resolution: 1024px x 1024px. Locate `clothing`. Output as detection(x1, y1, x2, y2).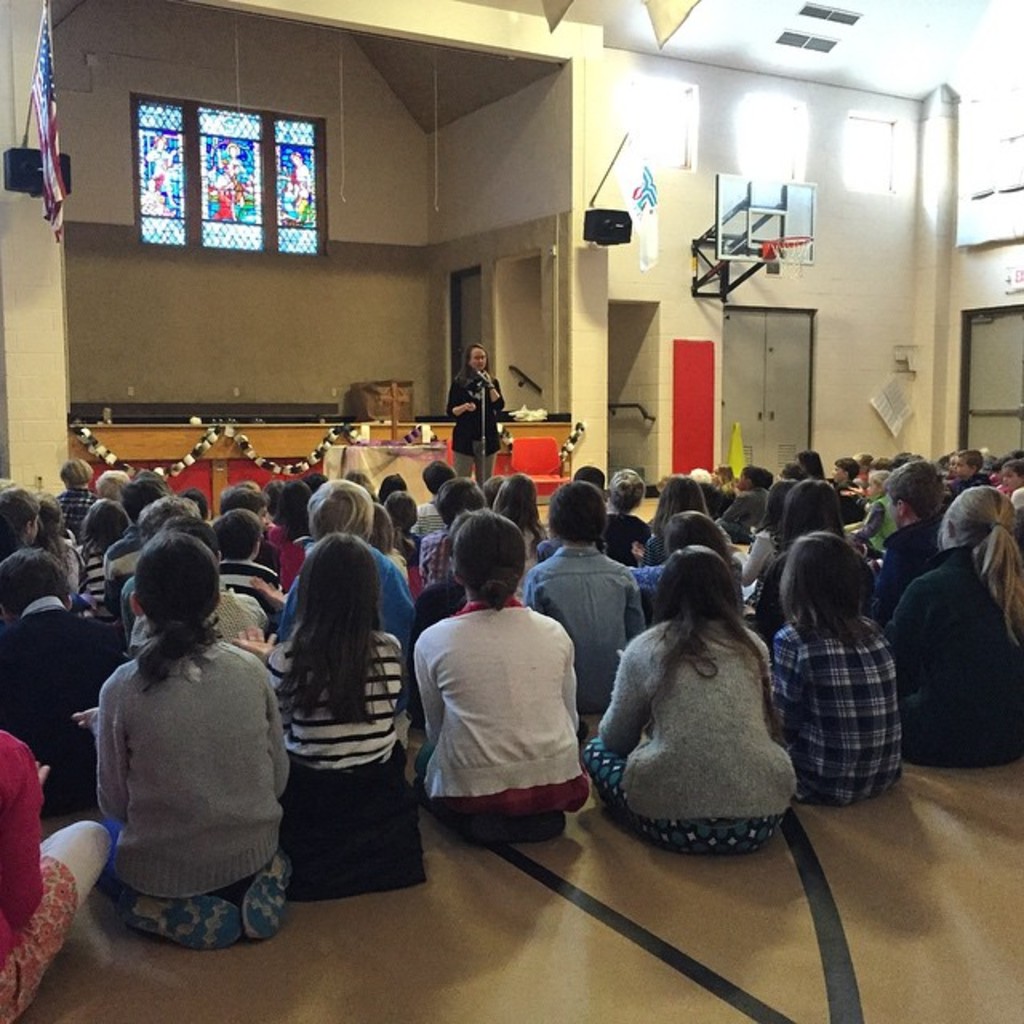
detection(13, 602, 115, 810).
